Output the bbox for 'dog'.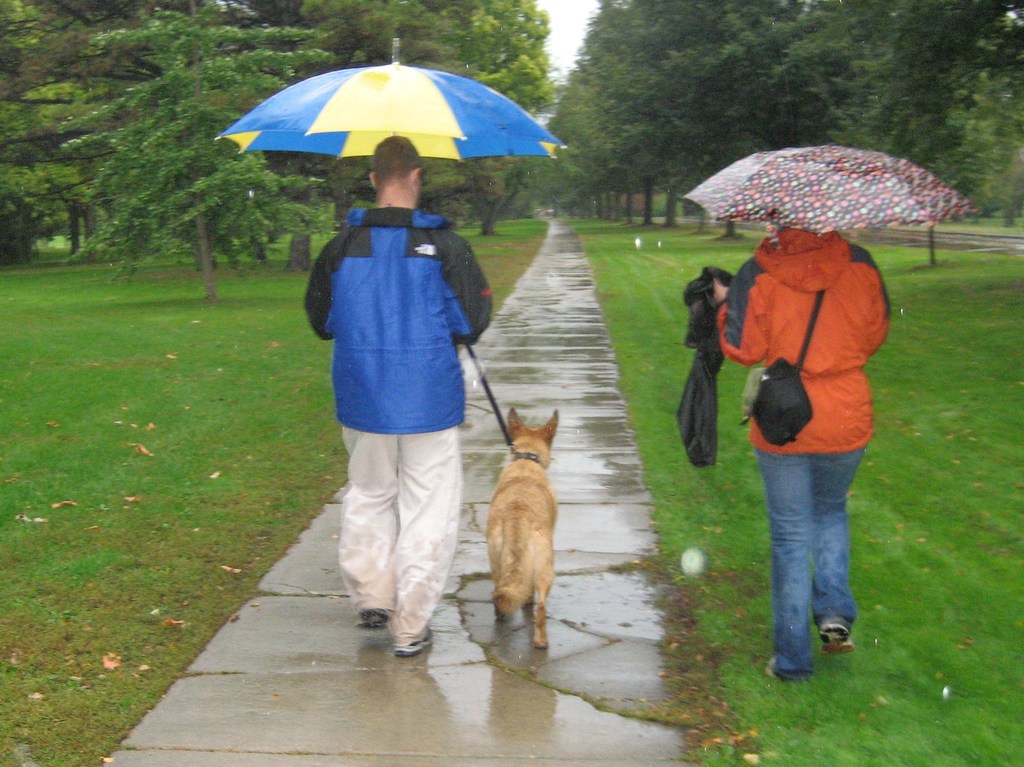
(483, 407, 561, 651).
